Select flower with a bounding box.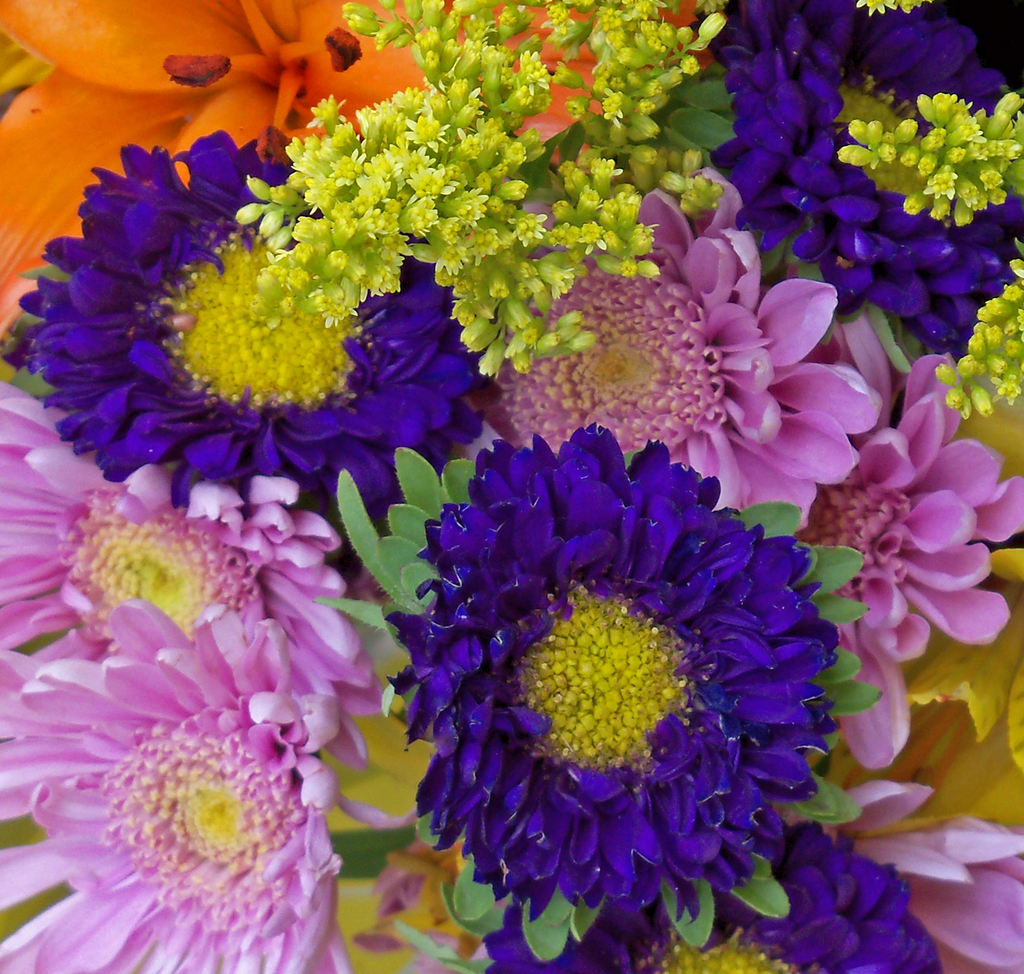
select_region(403, 405, 858, 954).
